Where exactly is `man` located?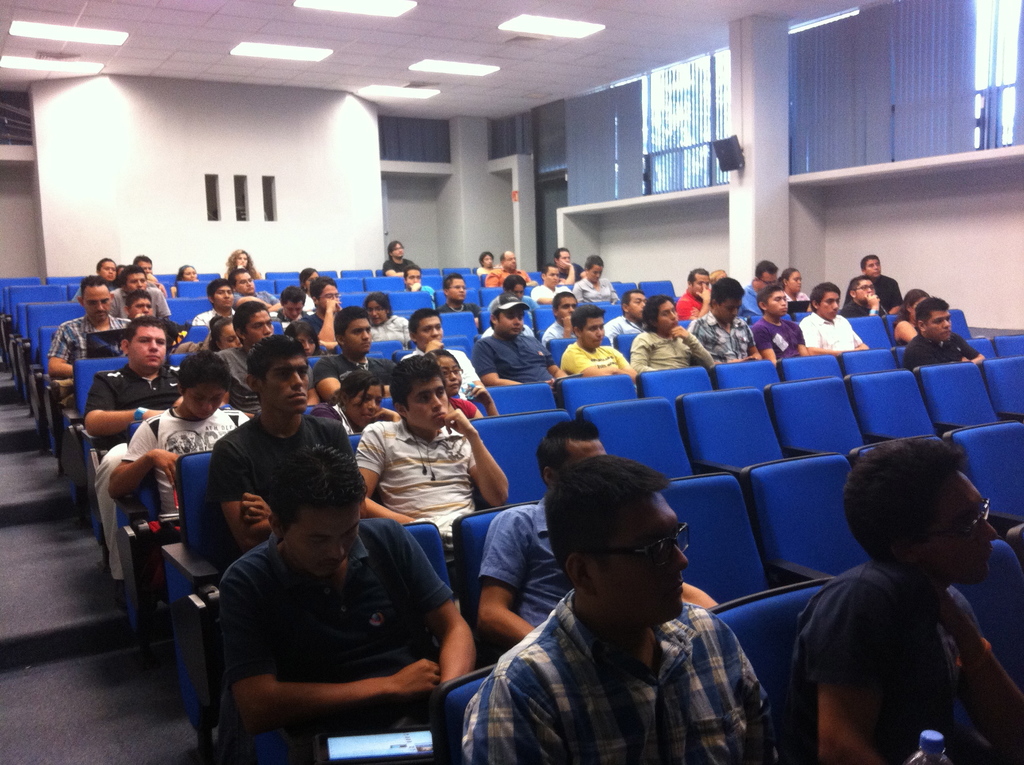
Its bounding box is {"left": 386, "top": 240, "right": 419, "bottom": 278}.
